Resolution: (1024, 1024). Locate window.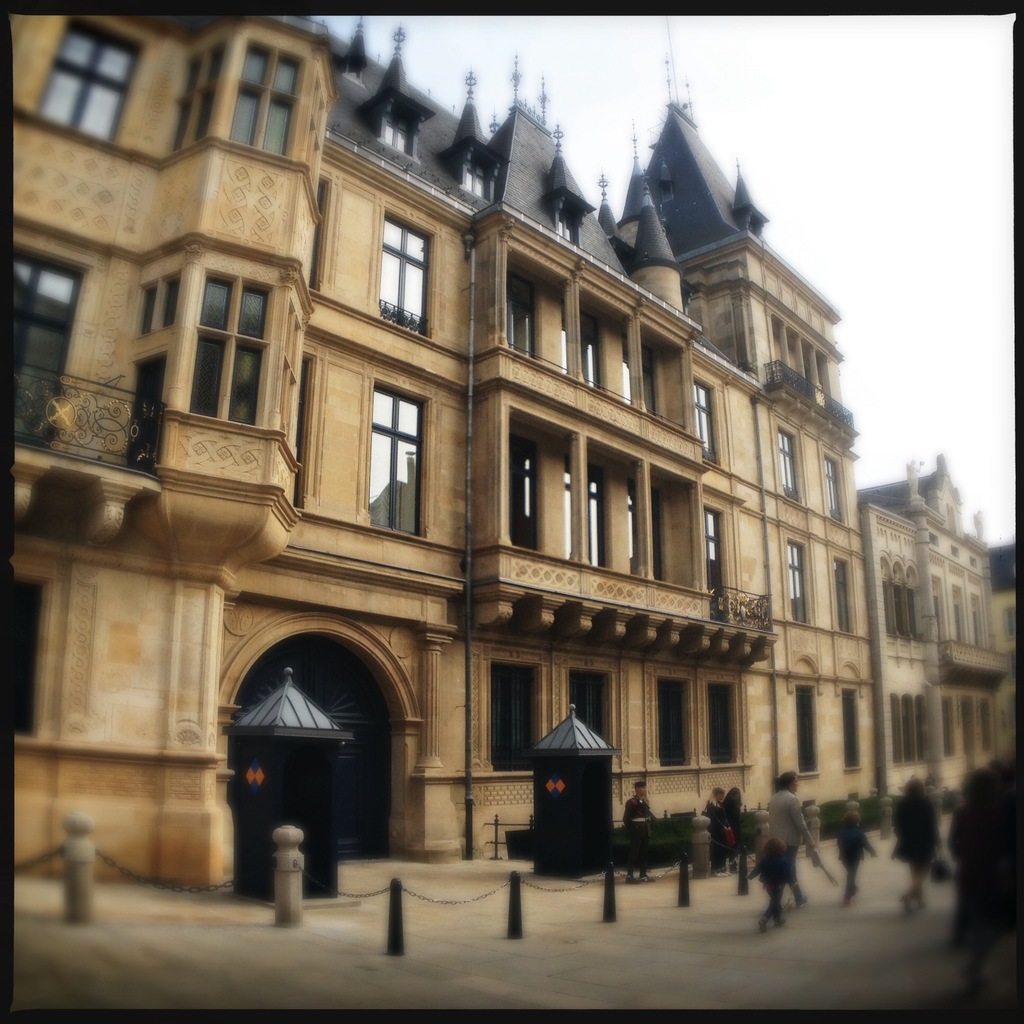
l=809, t=343, r=832, b=387.
